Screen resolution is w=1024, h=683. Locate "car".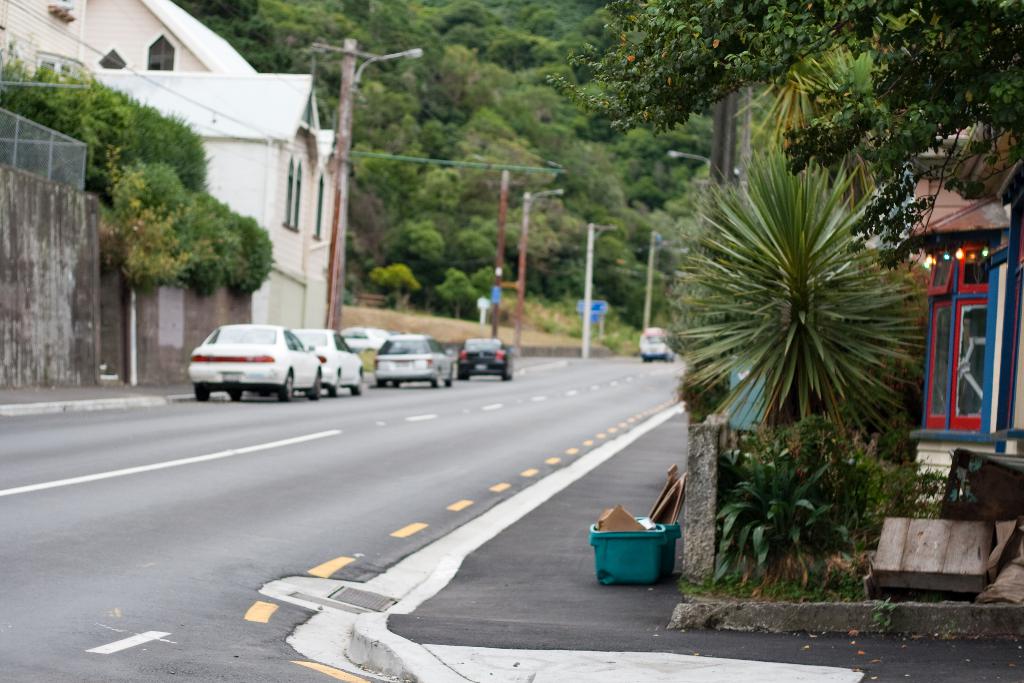
BBox(460, 336, 518, 377).
